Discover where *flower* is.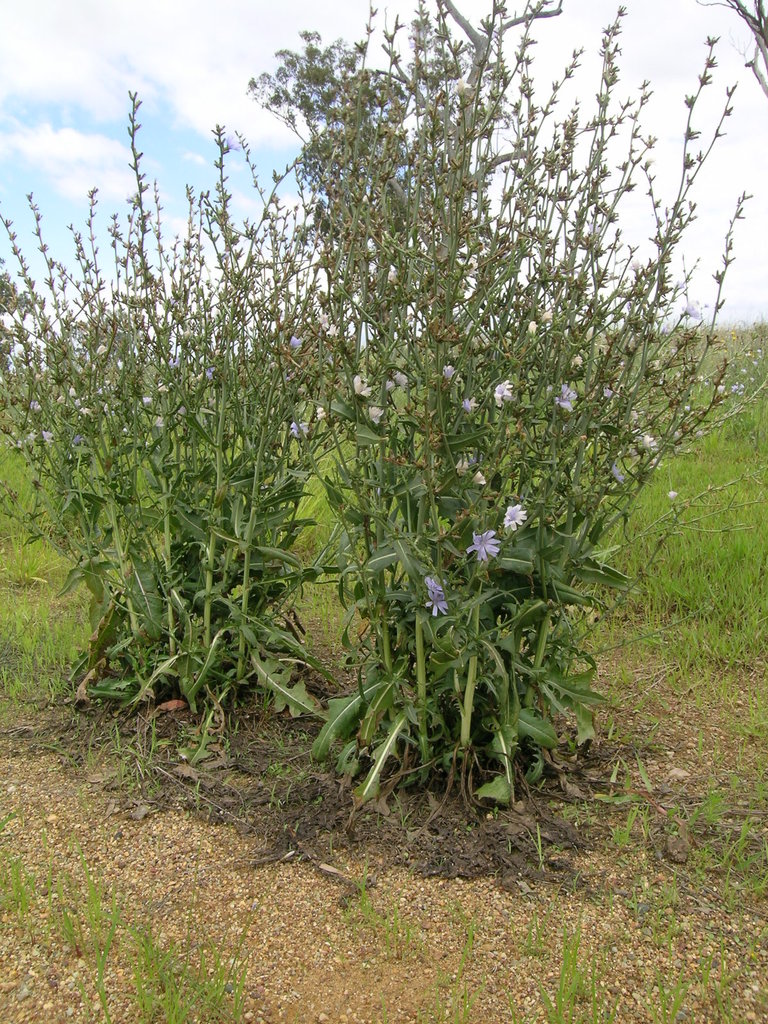
Discovered at BBox(541, 306, 555, 322).
